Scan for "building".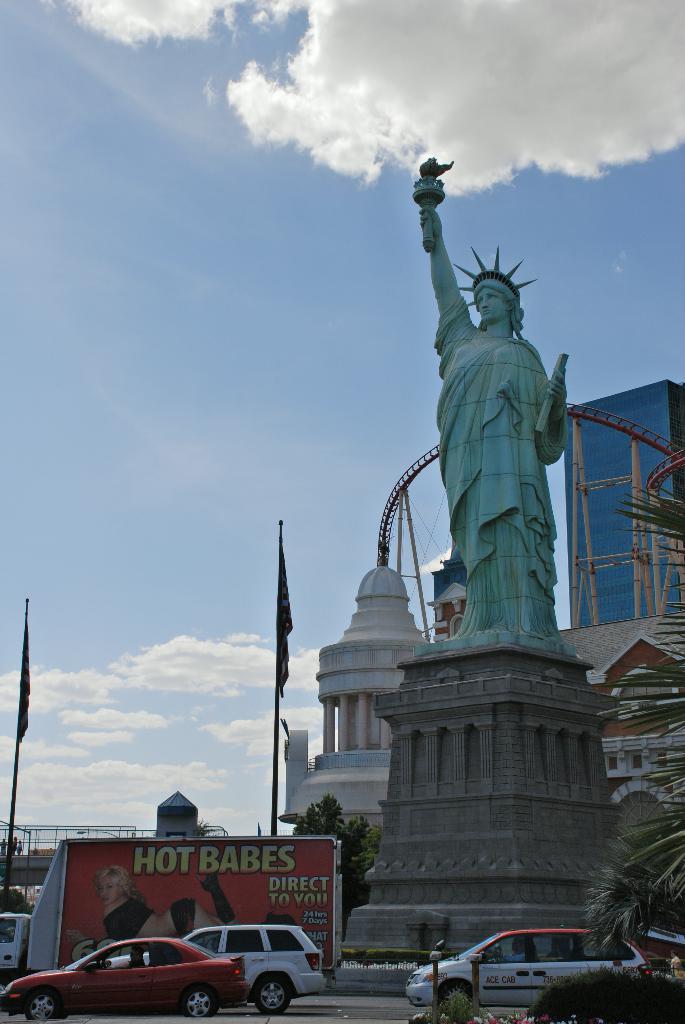
Scan result: {"x1": 0, "y1": 820, "x2": 139, "y2": 915}.
